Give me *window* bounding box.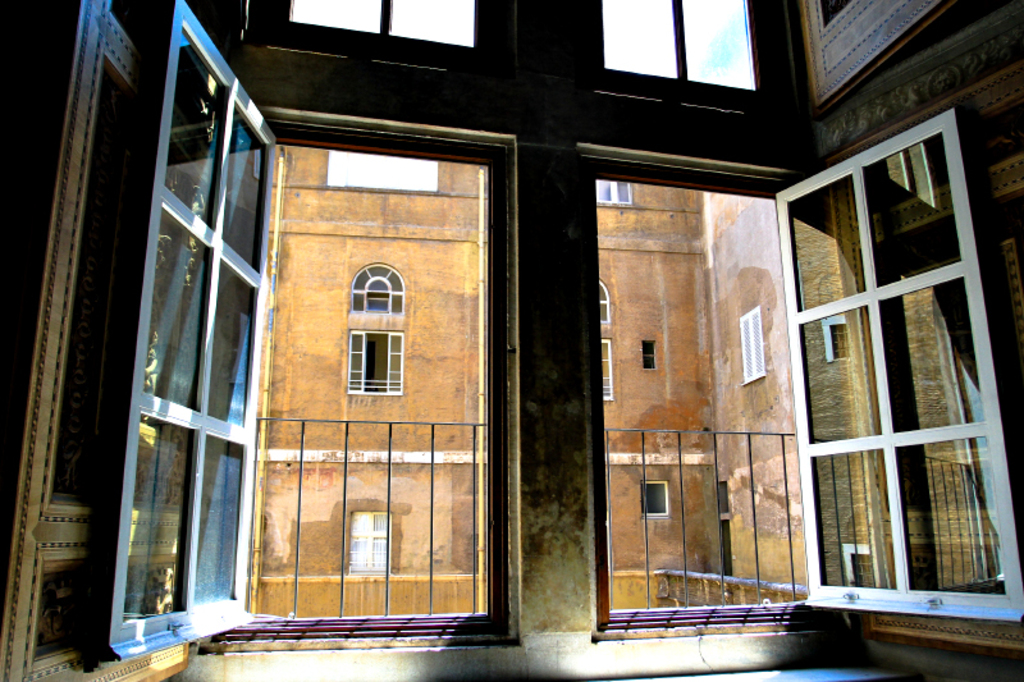
[x1=348, y1=265, x2=407, y2=317].
